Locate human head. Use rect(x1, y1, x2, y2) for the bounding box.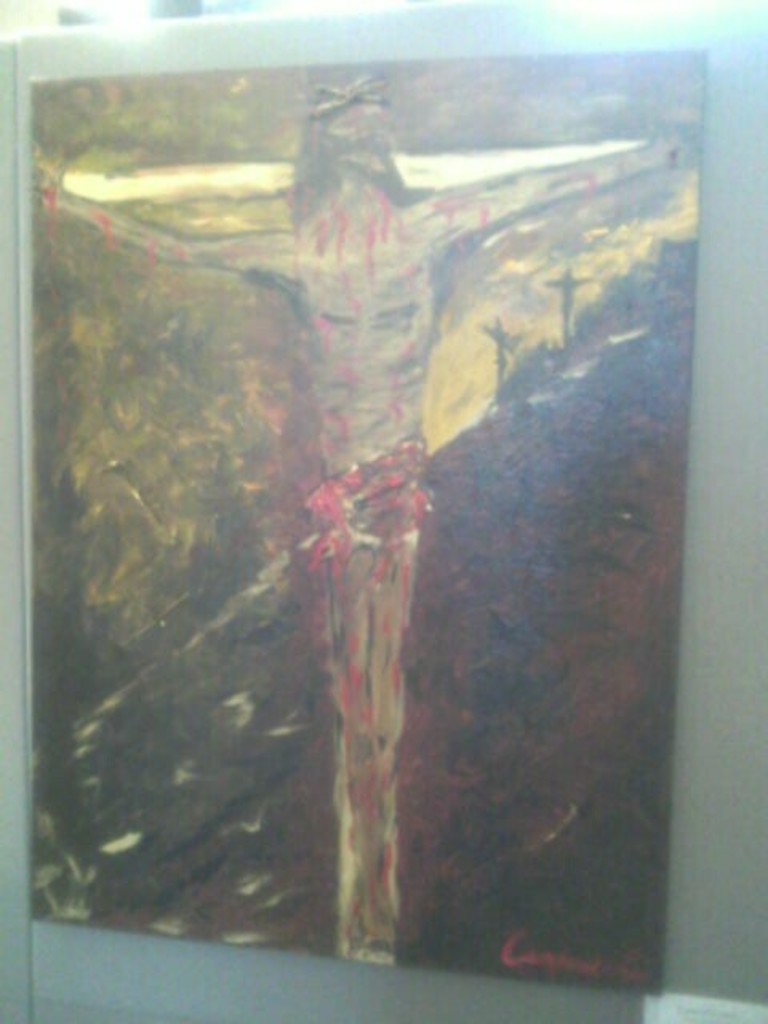
rect(298, 69, 402, 189).
